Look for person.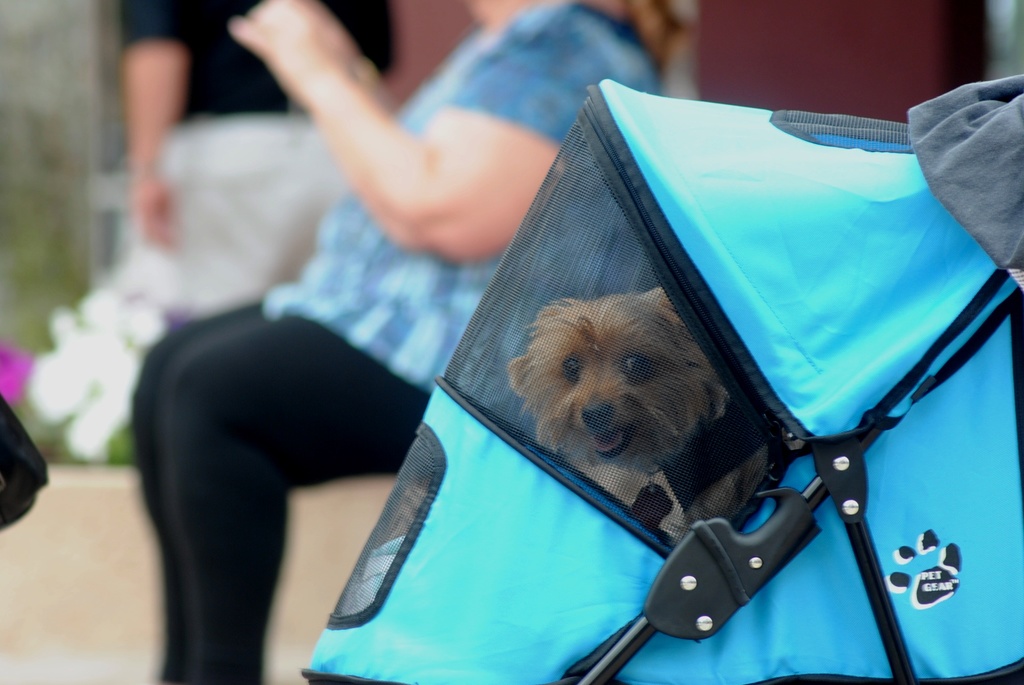
Found: detection(131, 0, 661, 684).
